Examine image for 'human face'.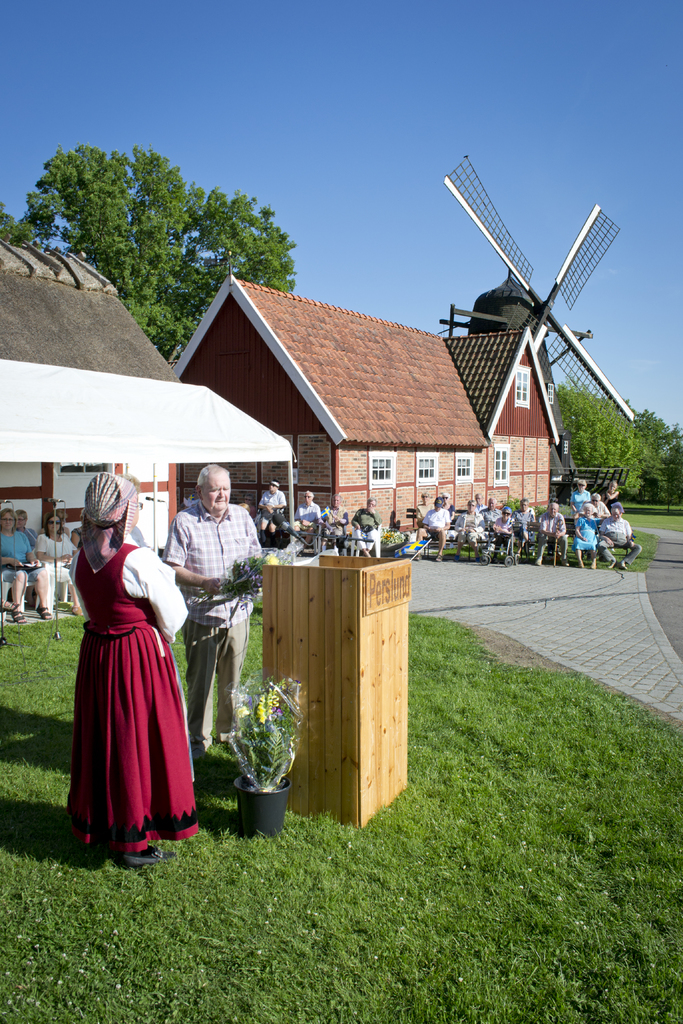
Examination result: 420:493:429:503.
